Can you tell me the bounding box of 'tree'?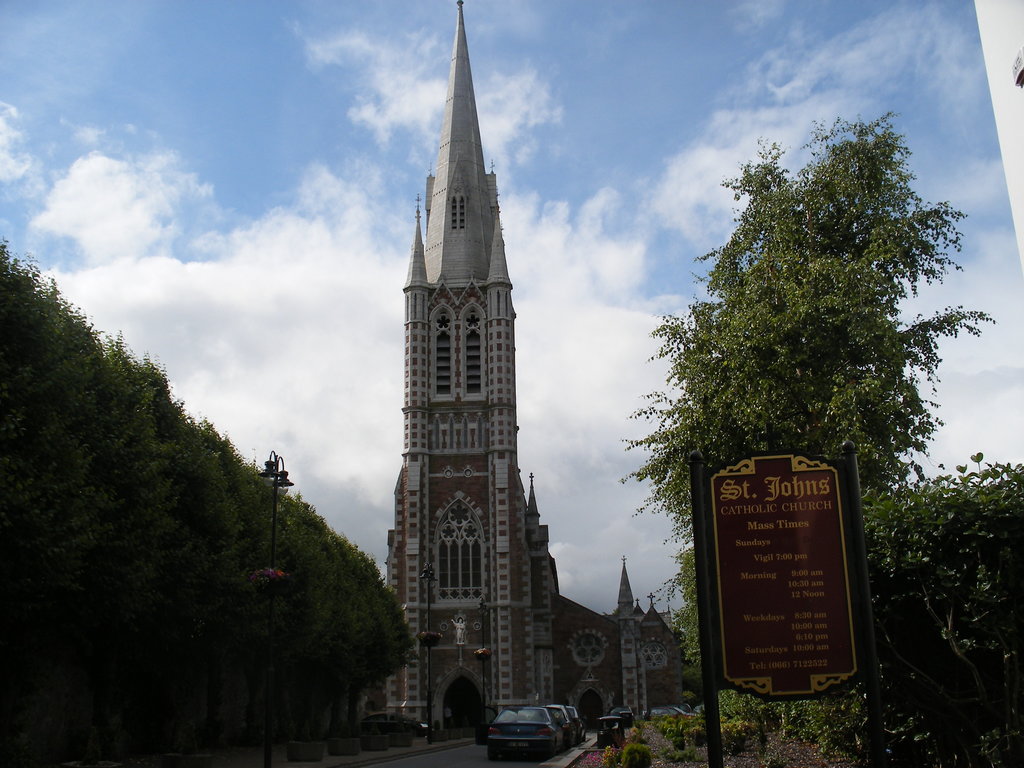
Rect(279, 492, 351, 760).
